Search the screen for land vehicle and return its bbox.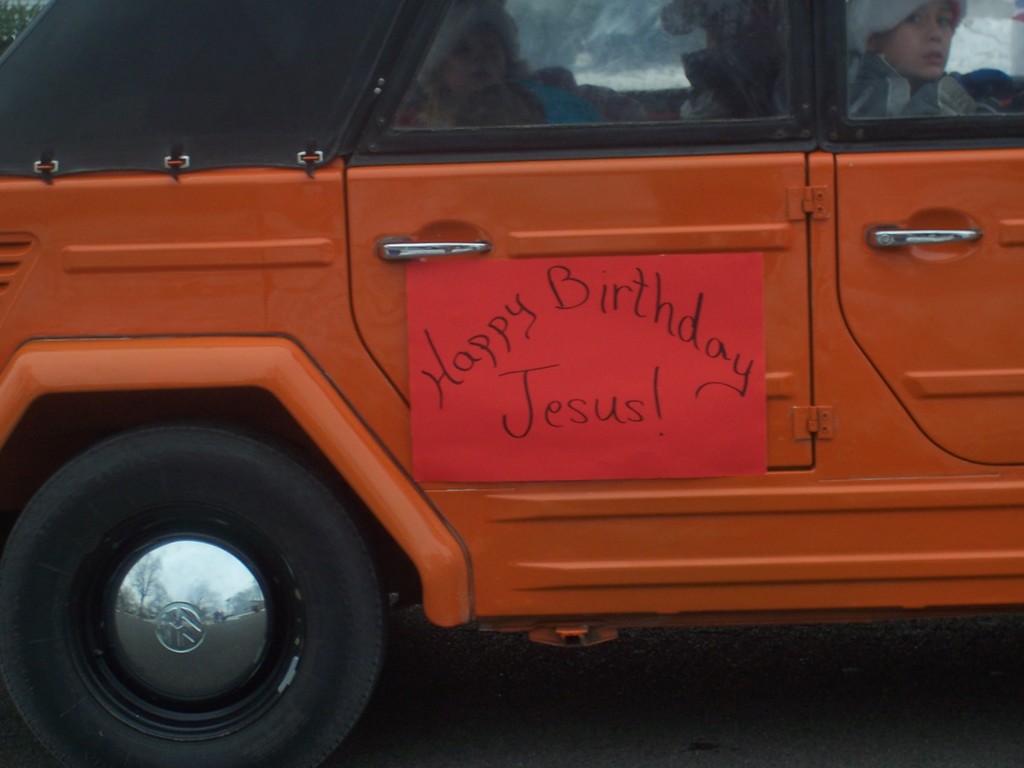
Found: box(19, 3, 984, 744).
